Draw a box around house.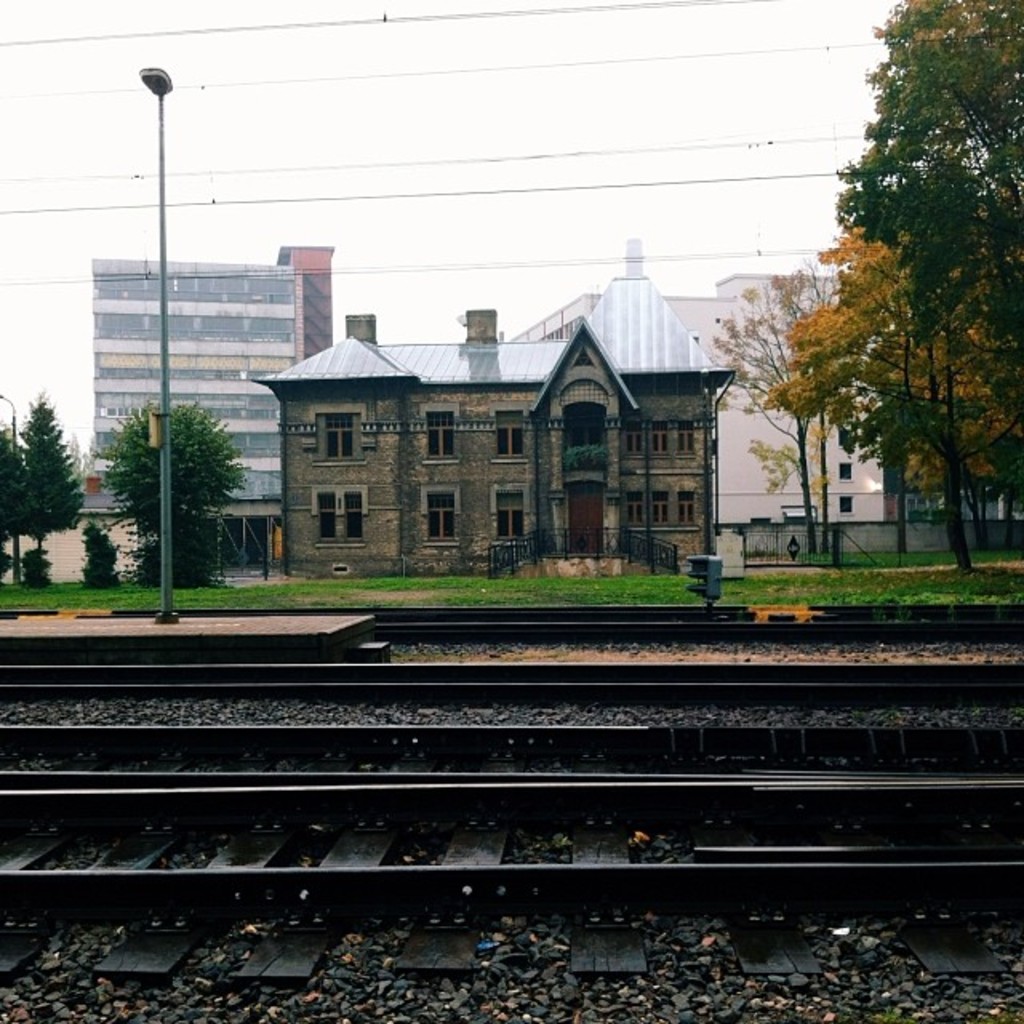
[left=90, top=251, right=309, bottom=558].
